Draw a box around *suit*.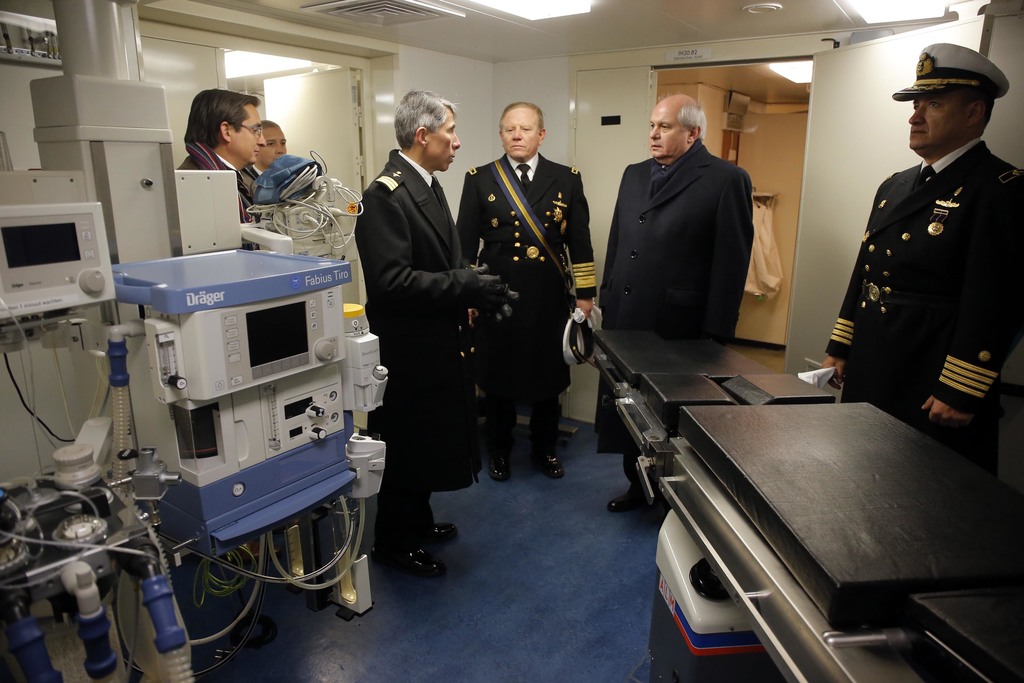
{"x1": 602, "y1": 108, "x2": 776, "y2": 361}.
